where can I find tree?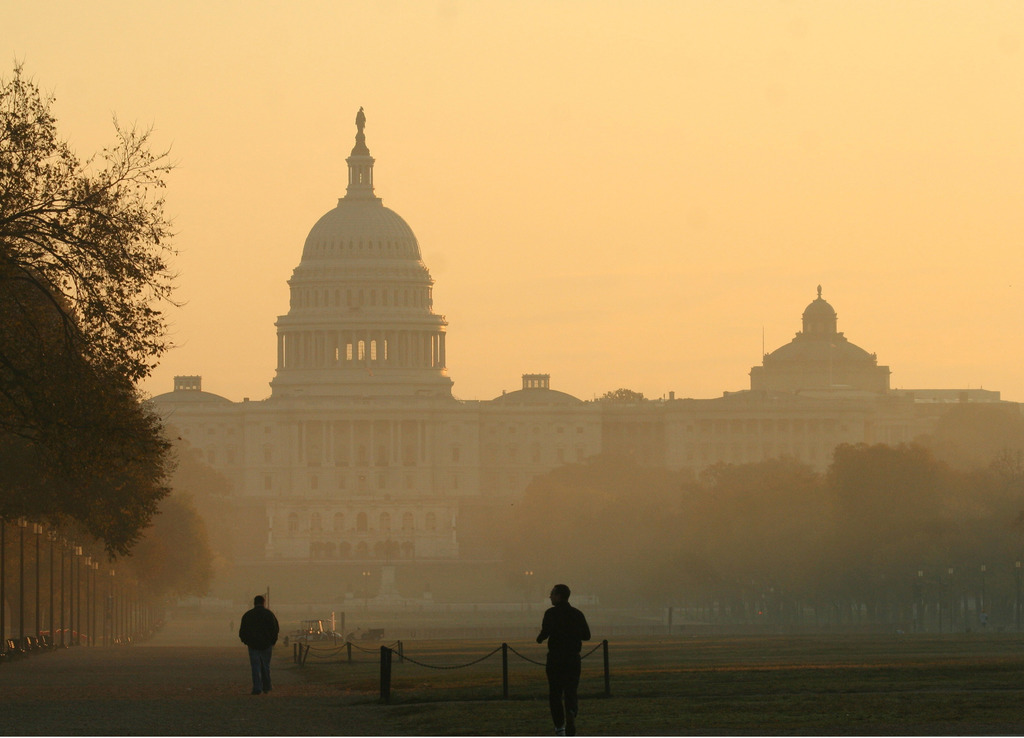
You can find it at (20, 84, 188, 630).
